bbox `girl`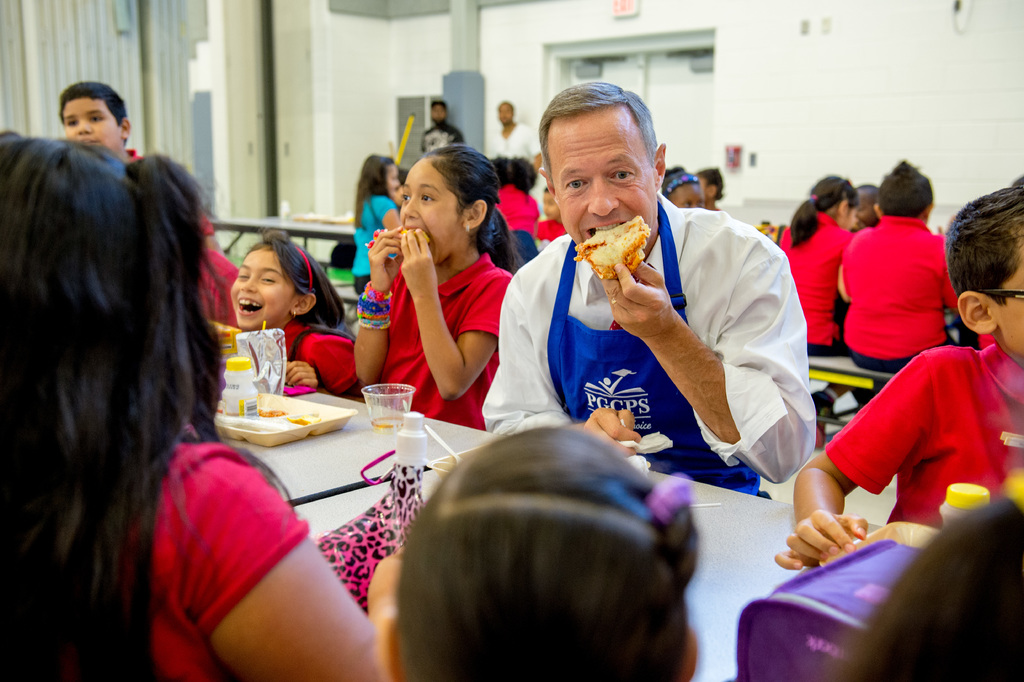
pyautogui.locateOnScreen(356, 144, 514, 426)
